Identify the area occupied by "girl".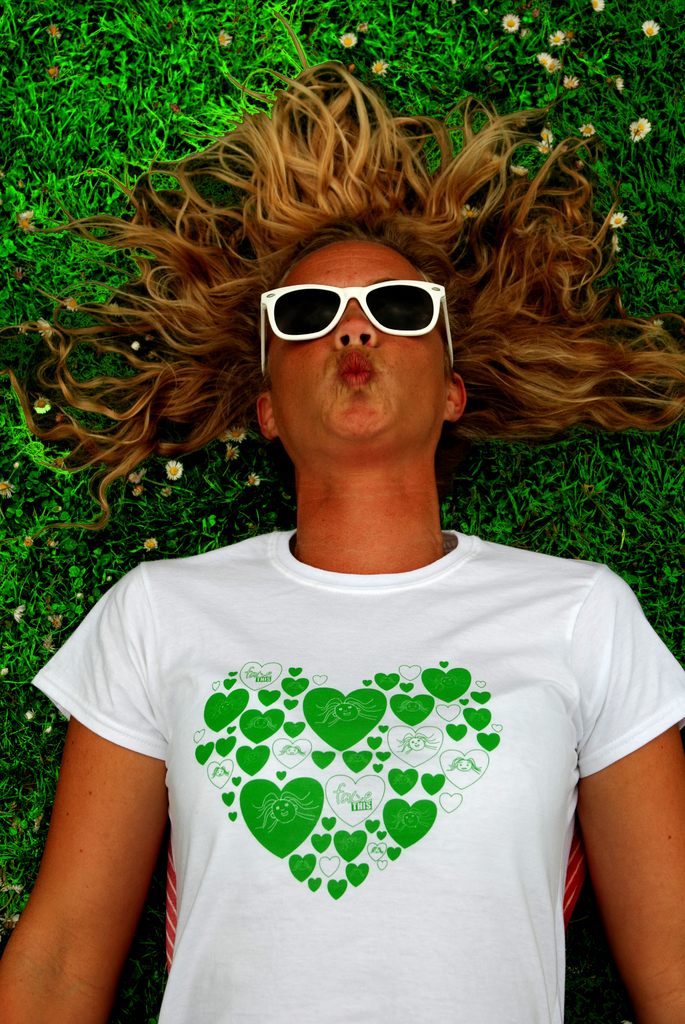
Area: box=[0, 61, 684, 1023].
